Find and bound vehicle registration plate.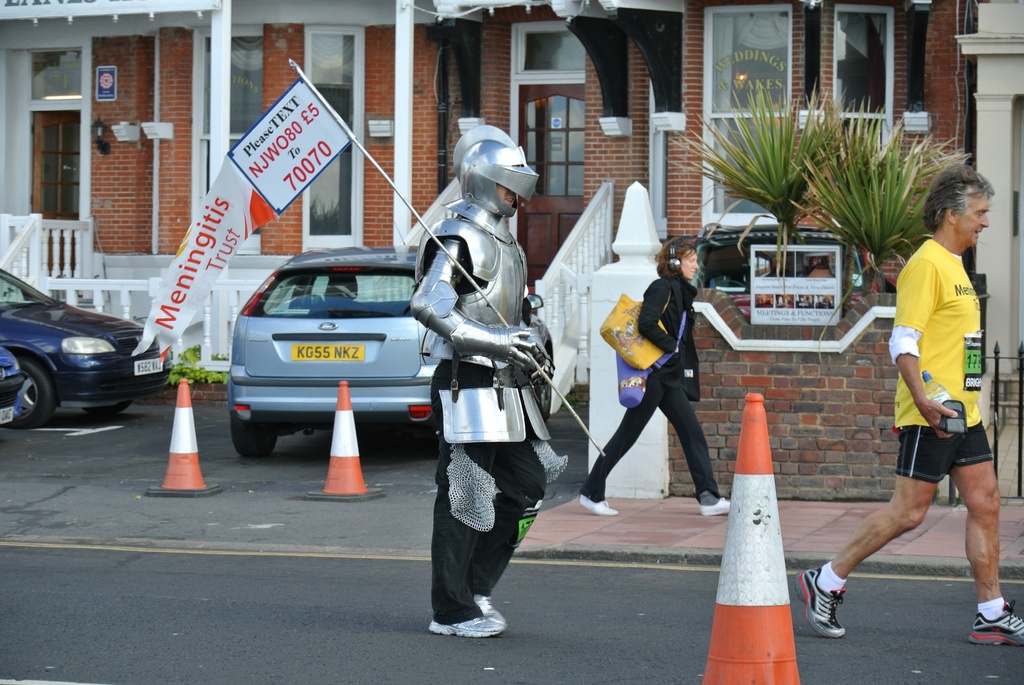
Bound: rect(291, 346, 364, 361).
